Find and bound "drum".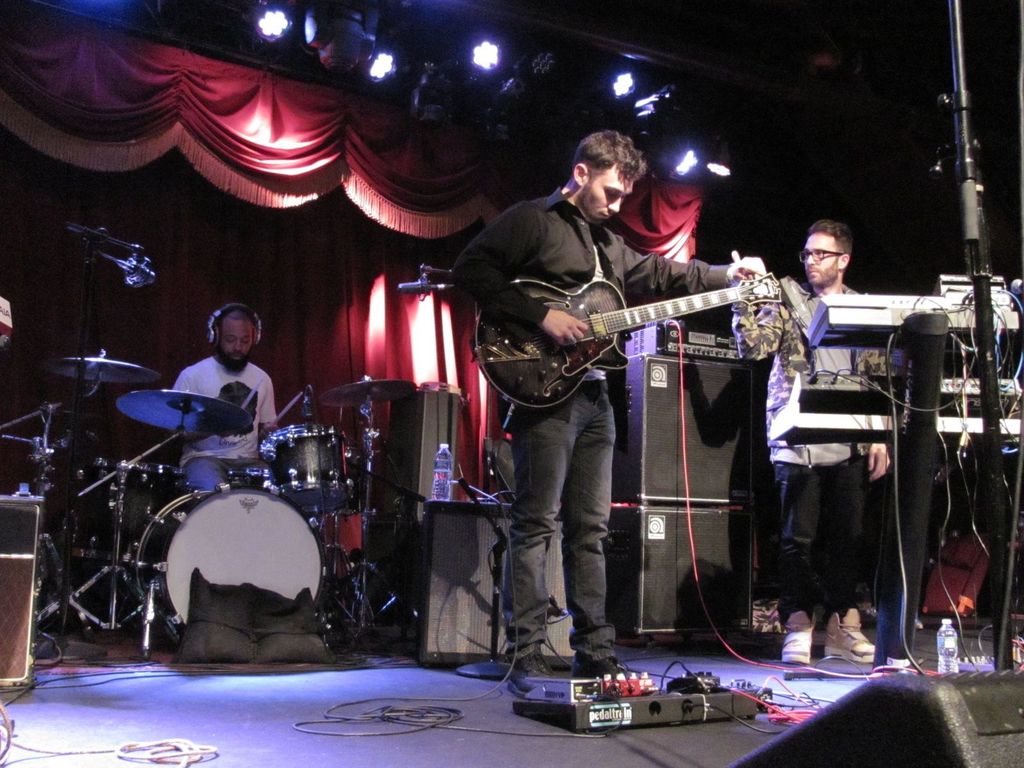
Bound: [158, 482, 328, 621].
